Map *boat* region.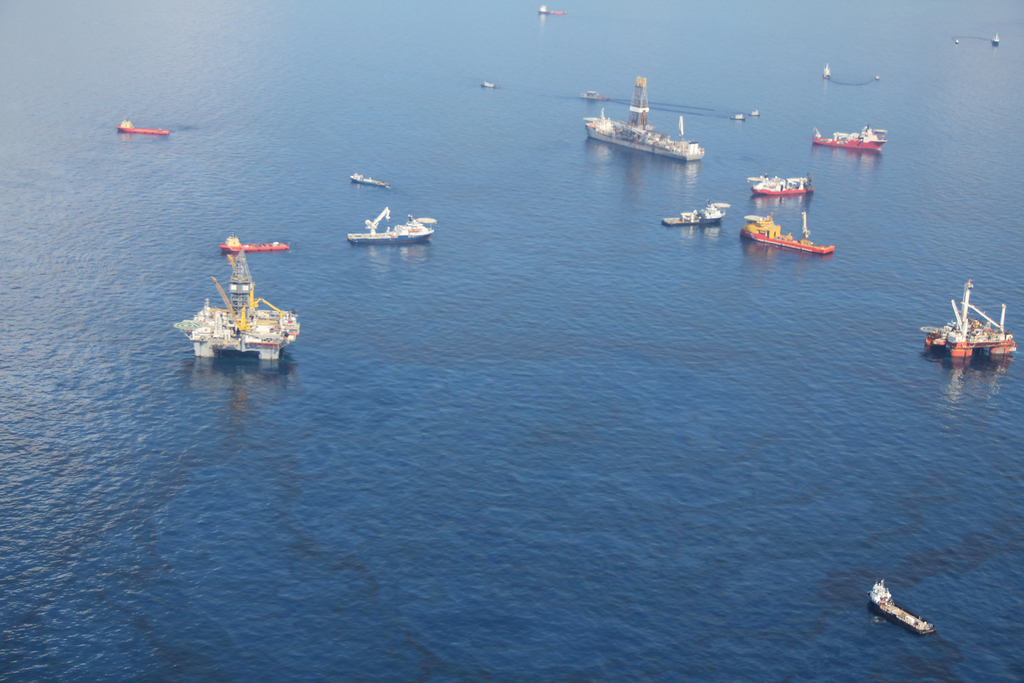
Mapped to x1=922 y1=281 x2=1013 y2=363.
